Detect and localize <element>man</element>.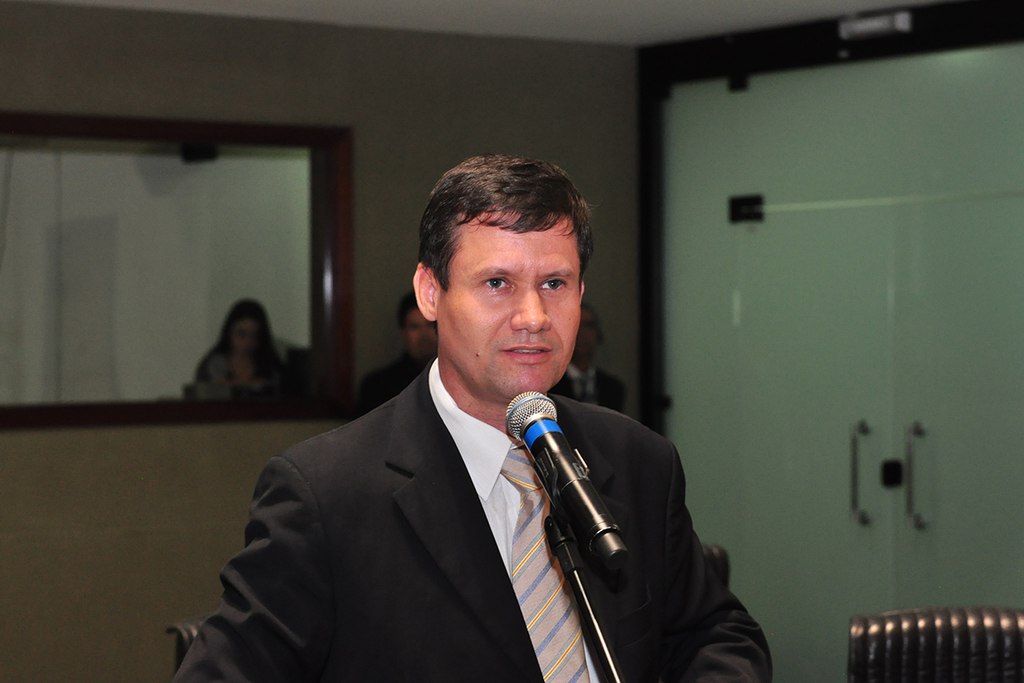
Localized at 552 299 621 415.
